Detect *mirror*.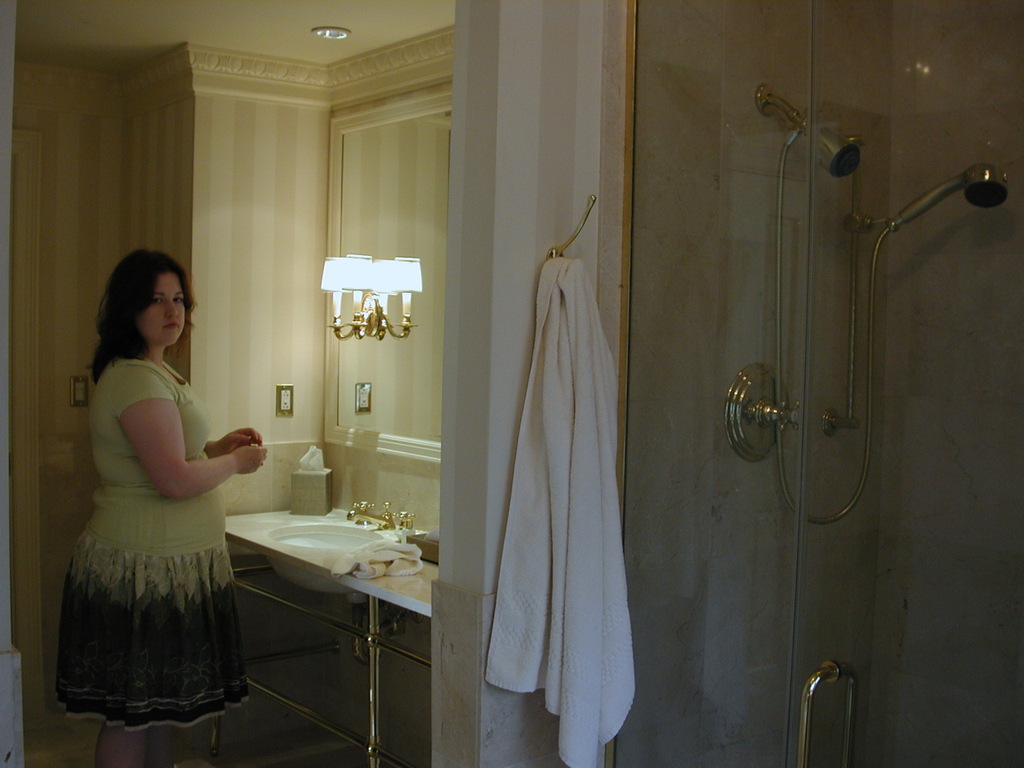
Detected at detection(338, 110, 448, 446).
